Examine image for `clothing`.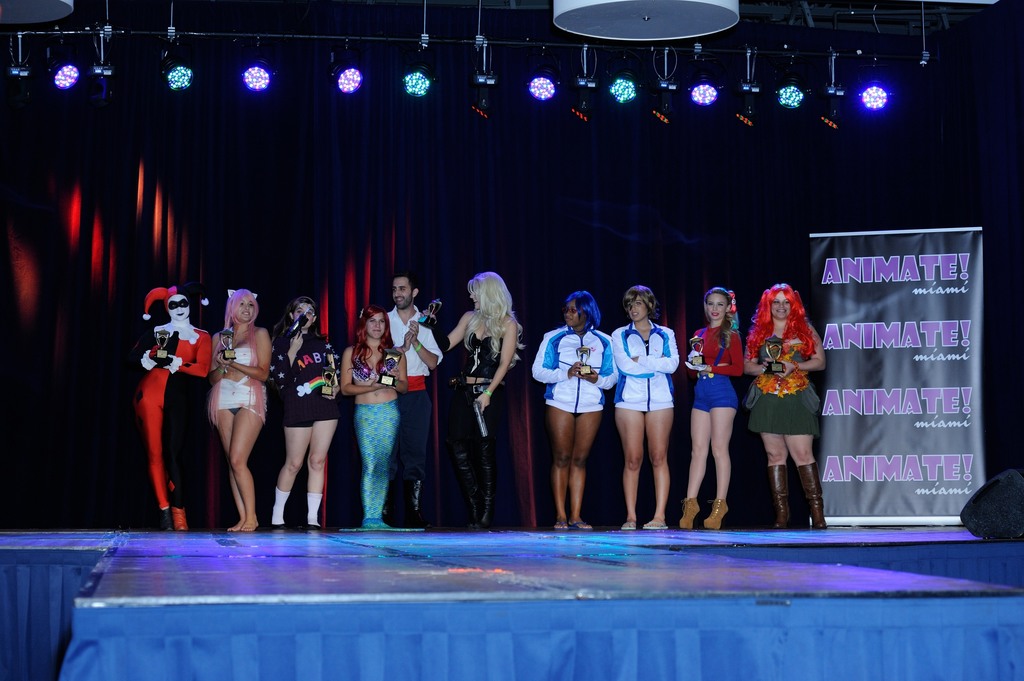
Examination result: BBox(274, 330, 341, 431).
